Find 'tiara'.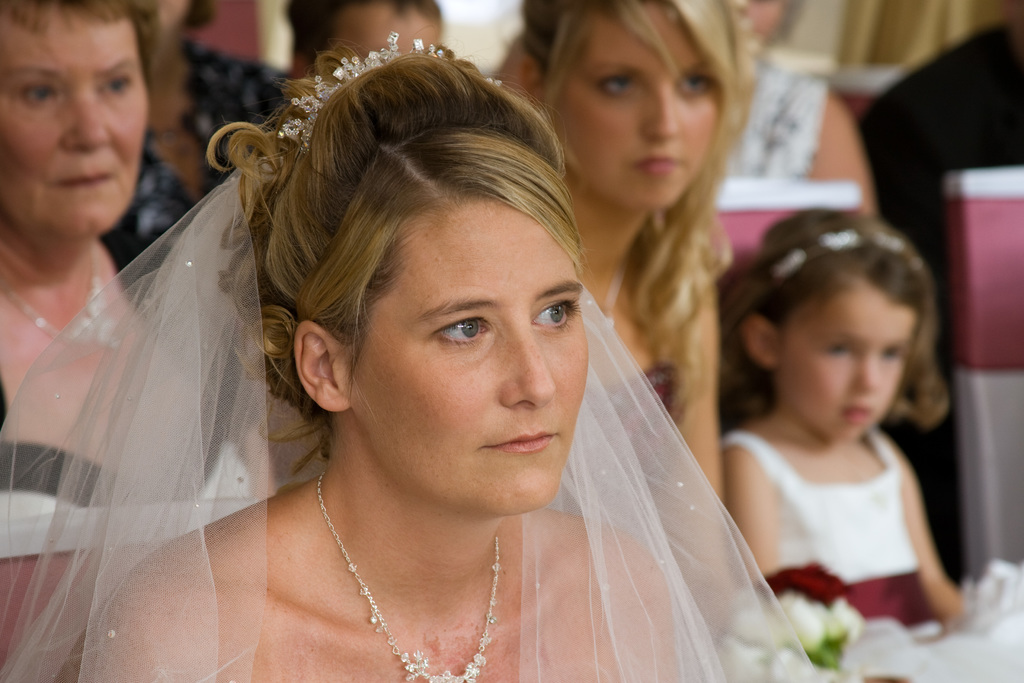
x1=280 y1=30 x2=503 y2=156.
